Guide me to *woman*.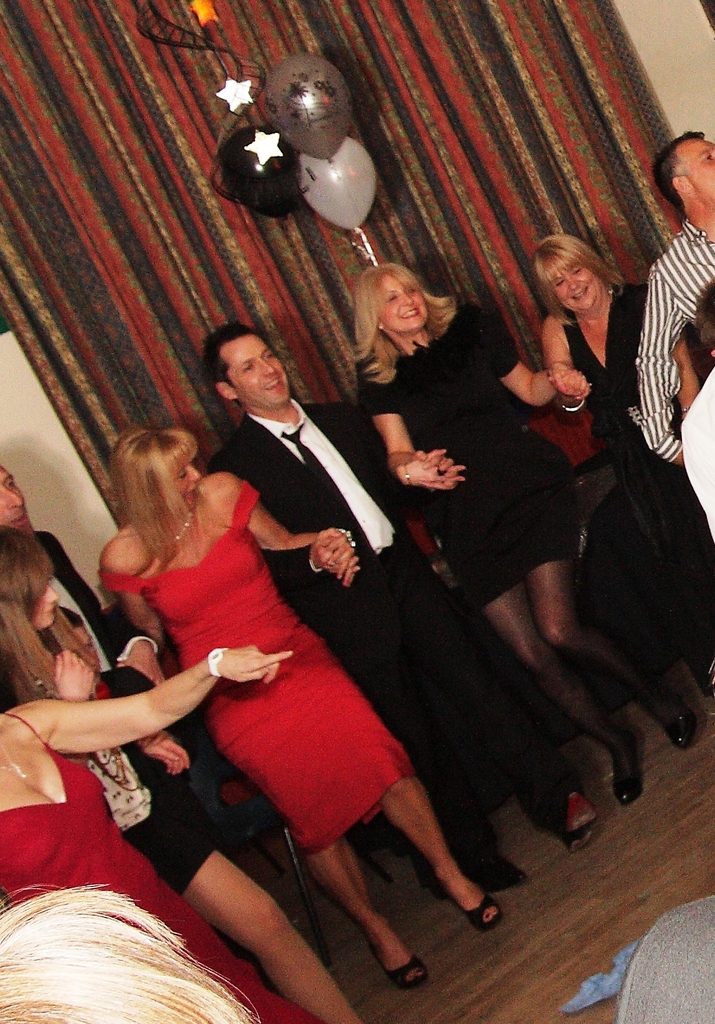
Guidance: 0 524 364 1023.
